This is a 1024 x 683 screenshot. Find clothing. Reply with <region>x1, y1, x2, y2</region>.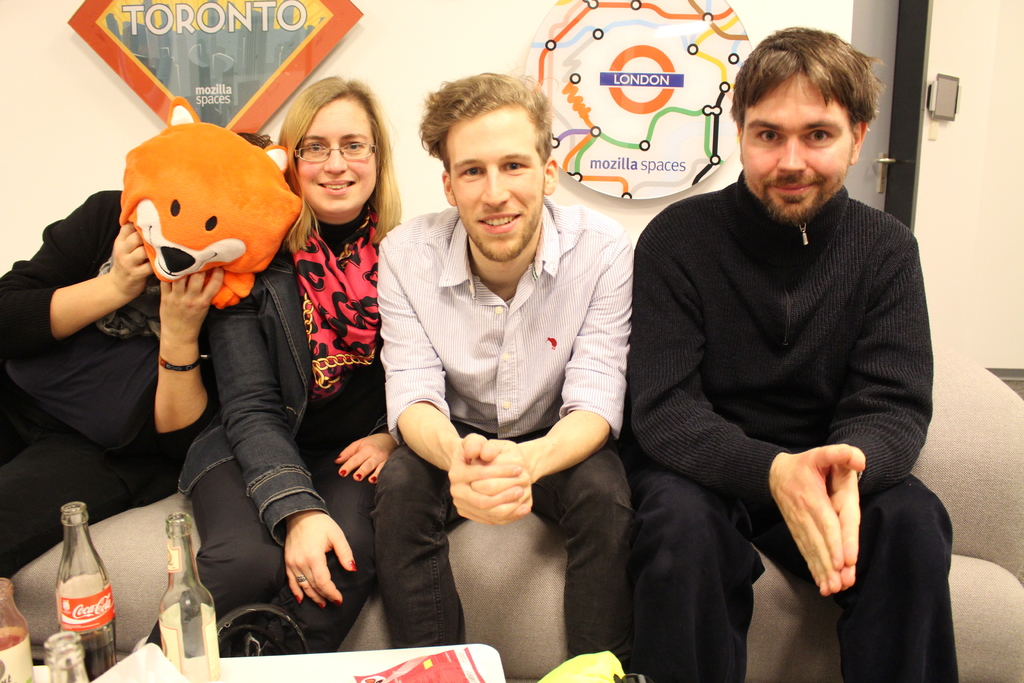
<region>0, 189, 218, 575</region>.
